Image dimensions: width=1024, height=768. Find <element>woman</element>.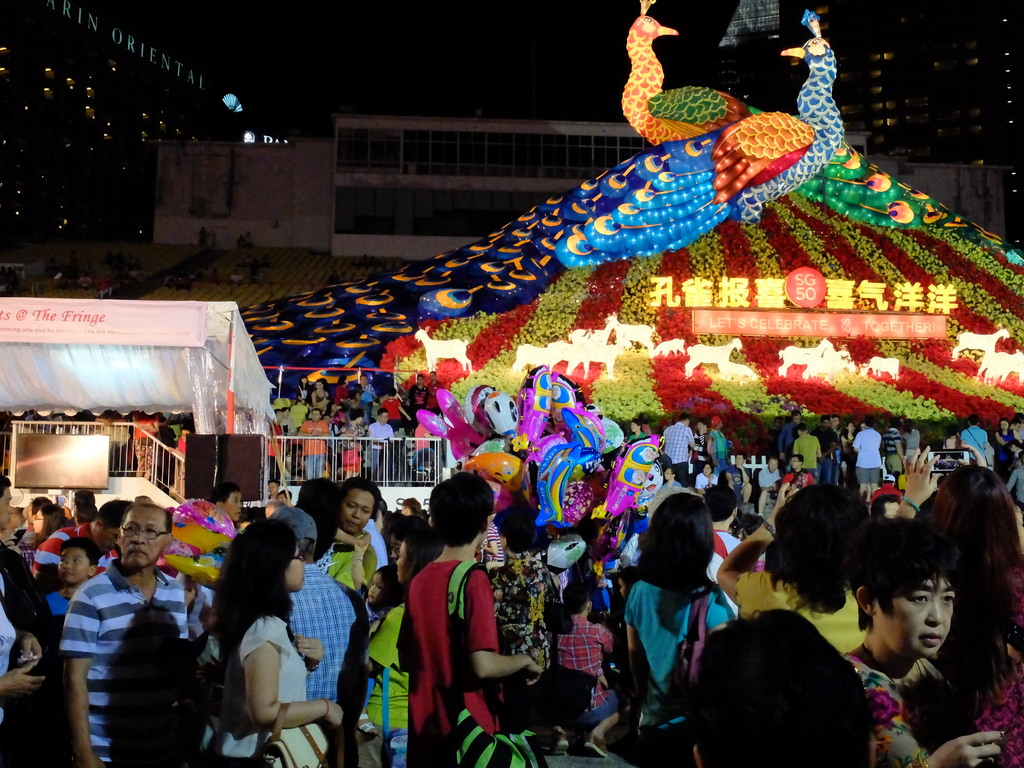
box=[486, 506, 560, 701].
